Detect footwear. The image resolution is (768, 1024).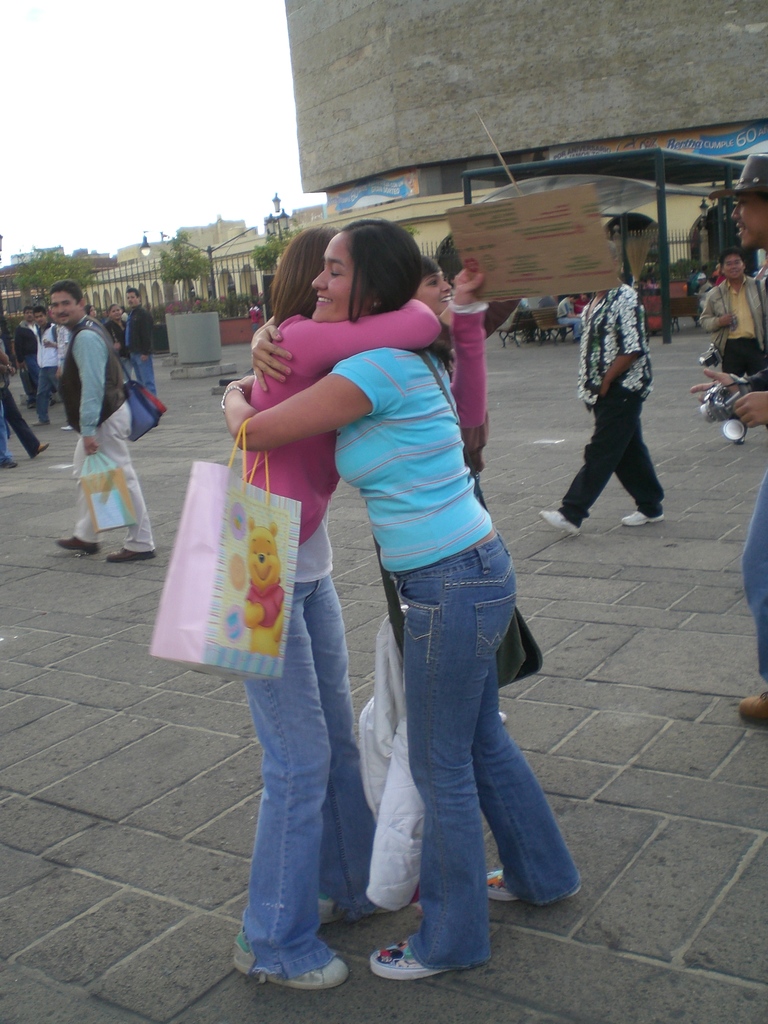
[left=318, top=893, right=391, bottom=927].
